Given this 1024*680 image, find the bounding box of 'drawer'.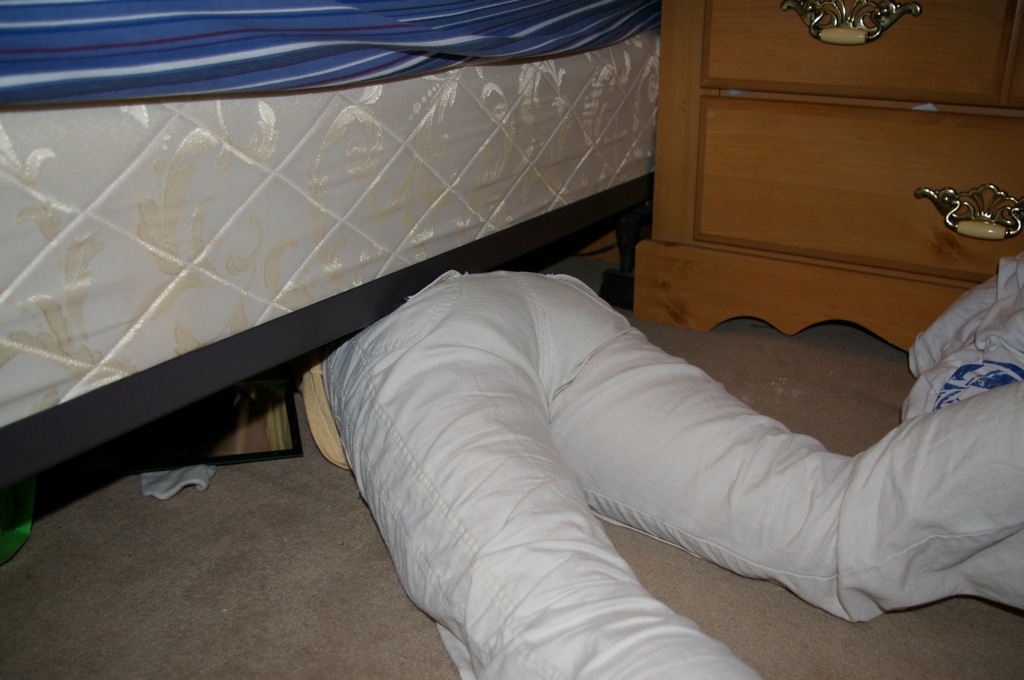
[700, 0, 1023, 101].
